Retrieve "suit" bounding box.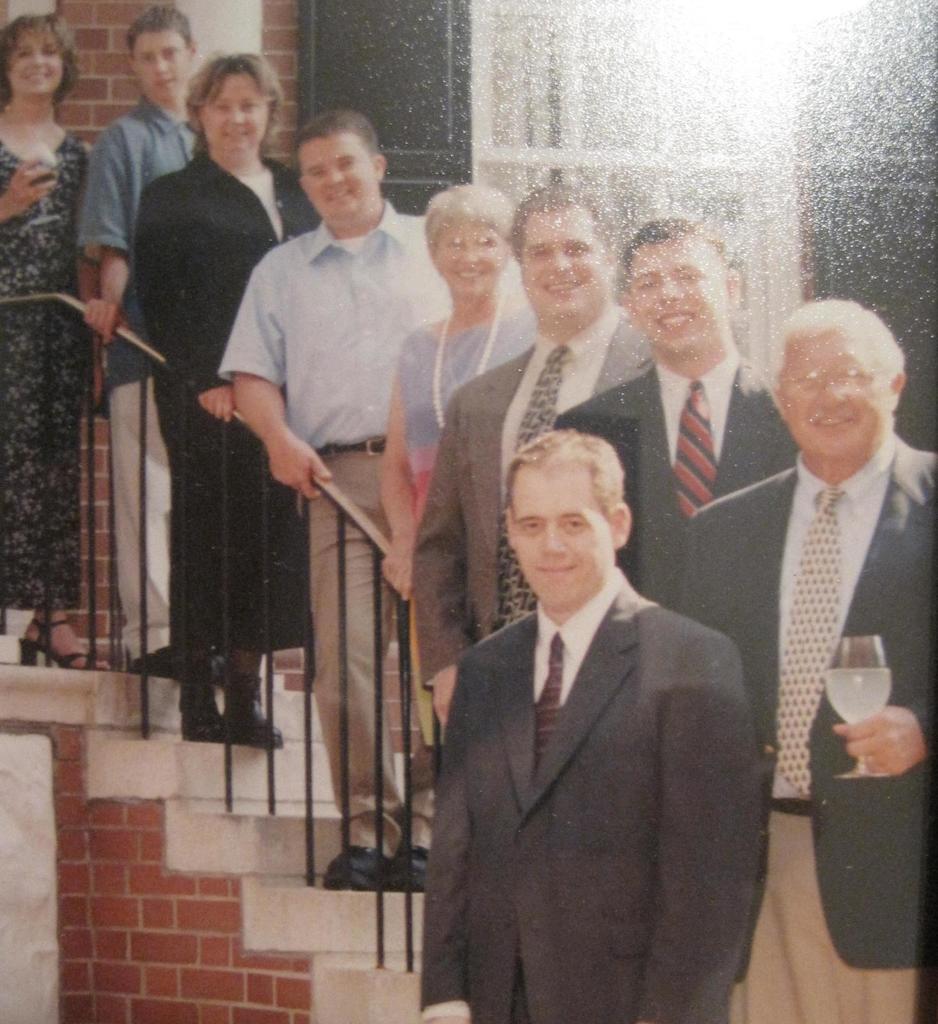
Bounding box: [x1=415, y1=594, x2=763, y2=1023].
